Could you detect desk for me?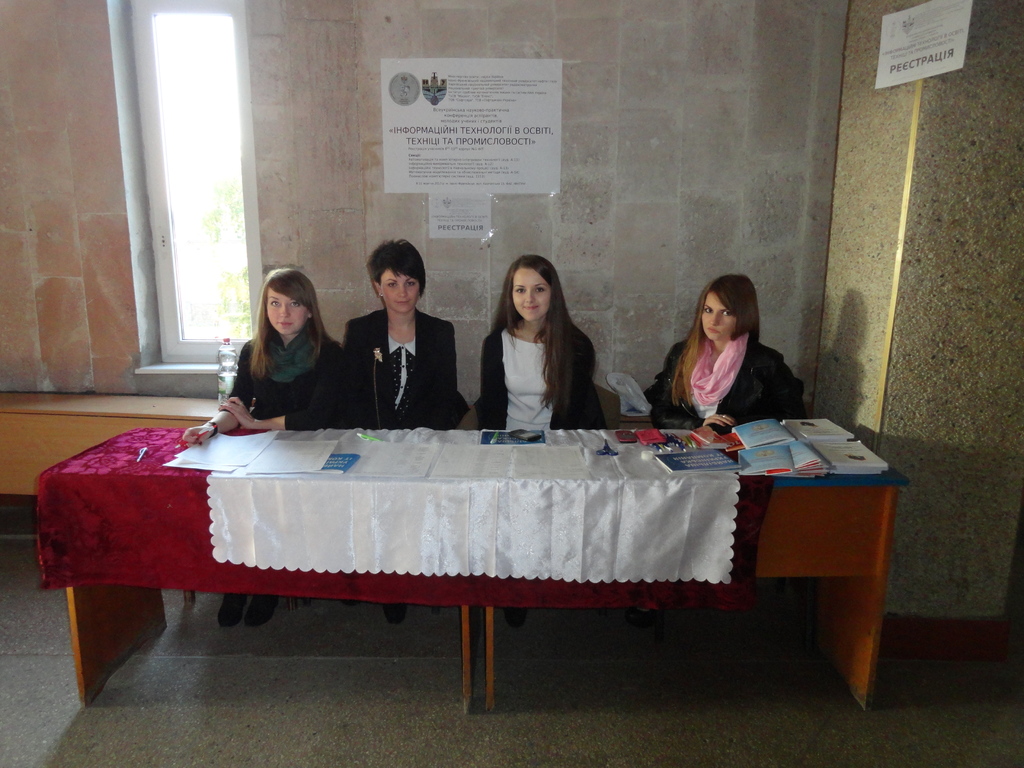
Detection result: (x1=488, y1=431, x2=904, y2=714).
